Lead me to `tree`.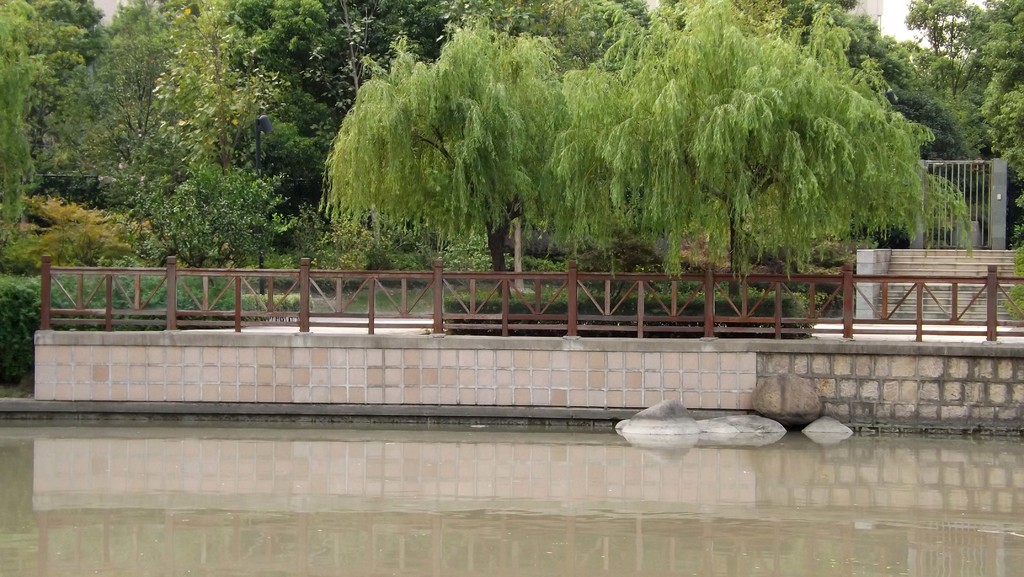
Lead to 39 0 194 232.
